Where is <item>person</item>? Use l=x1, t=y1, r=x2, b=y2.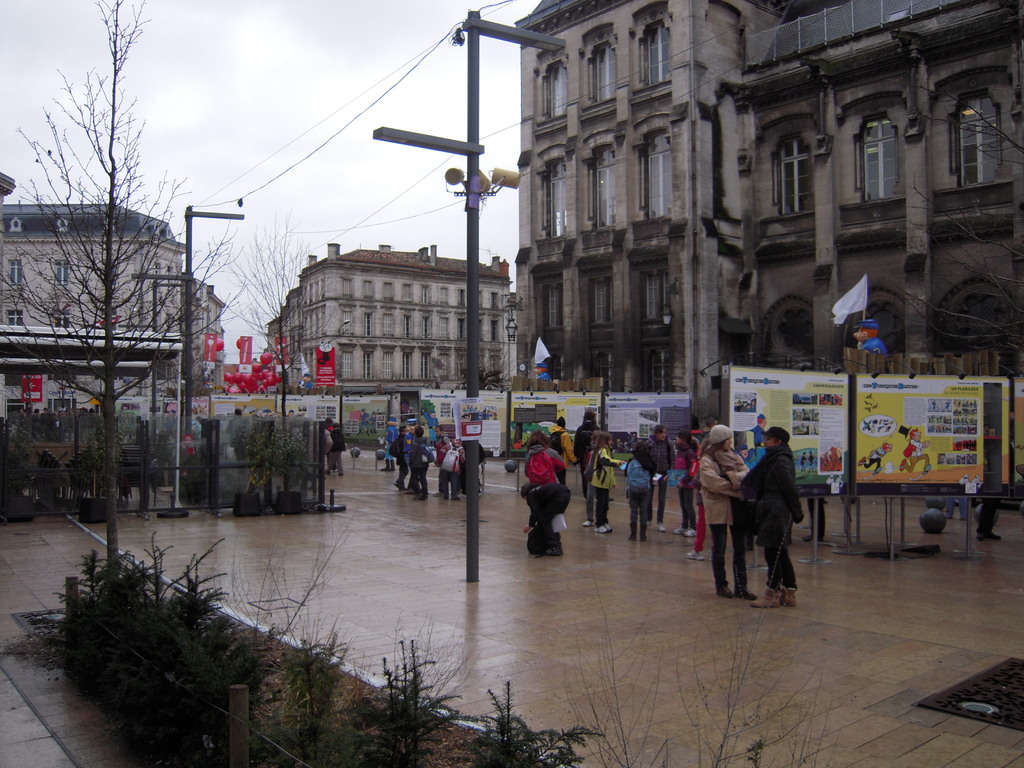
l=853, t=318, r=888, b=355.
